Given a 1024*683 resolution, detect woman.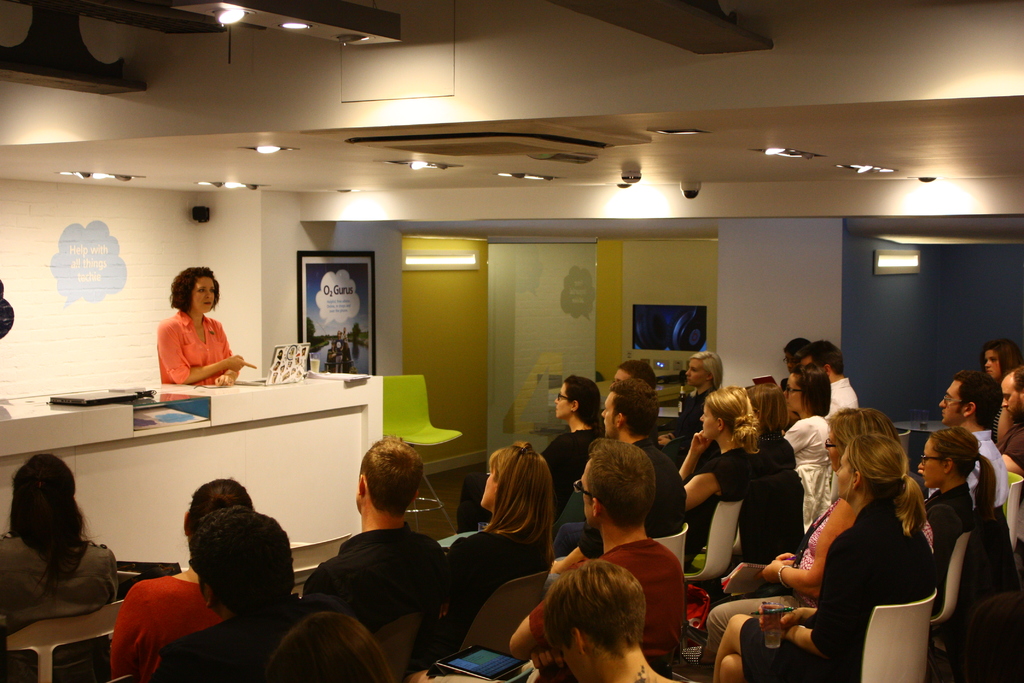
<bbox>920, 431, 997, 616</bbox>.
